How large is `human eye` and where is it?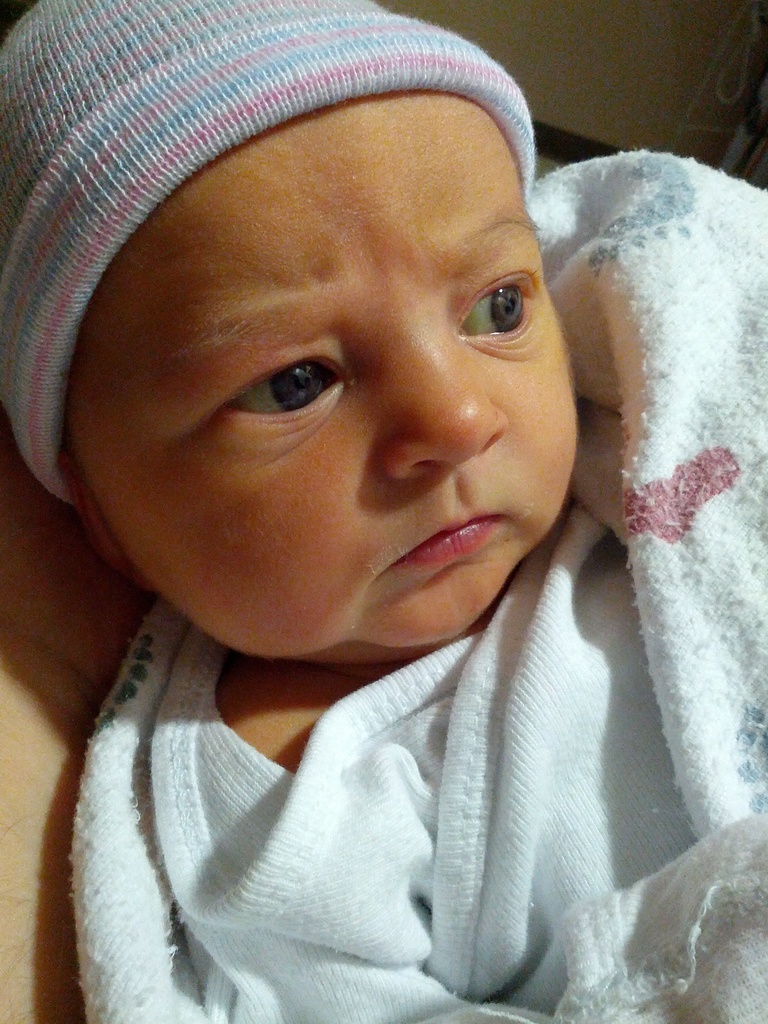
Bounding box: [207,352,362,431].
